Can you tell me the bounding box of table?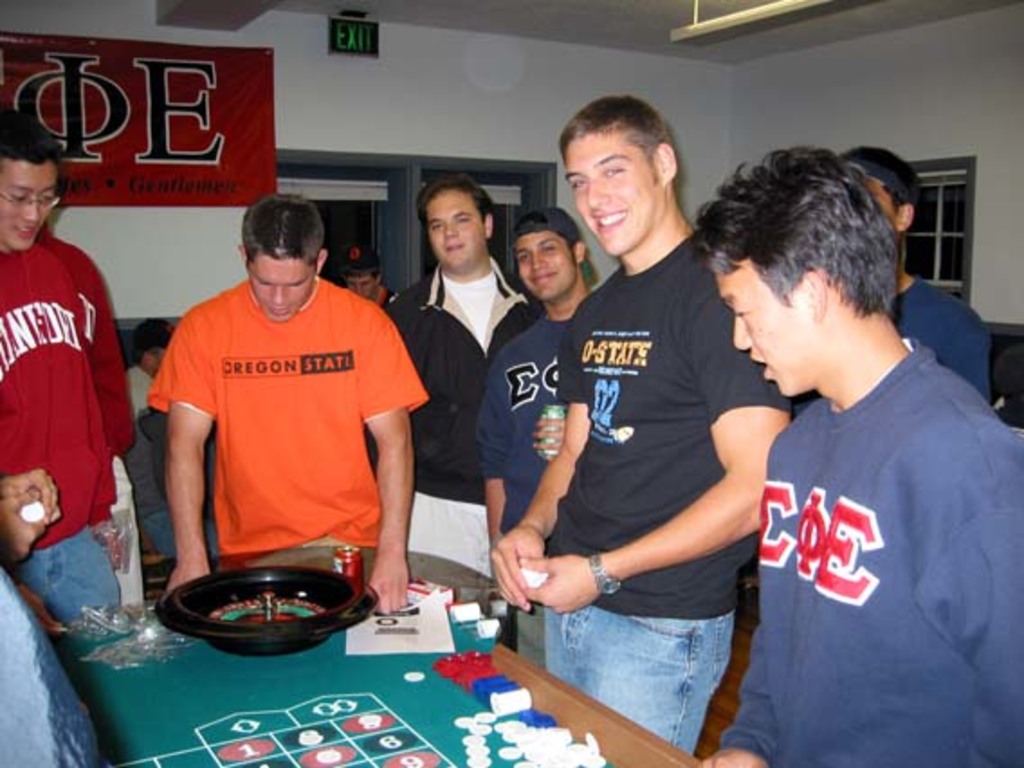
{"left": 4, "top": 548, "right": 696, "bottom": 757}.
